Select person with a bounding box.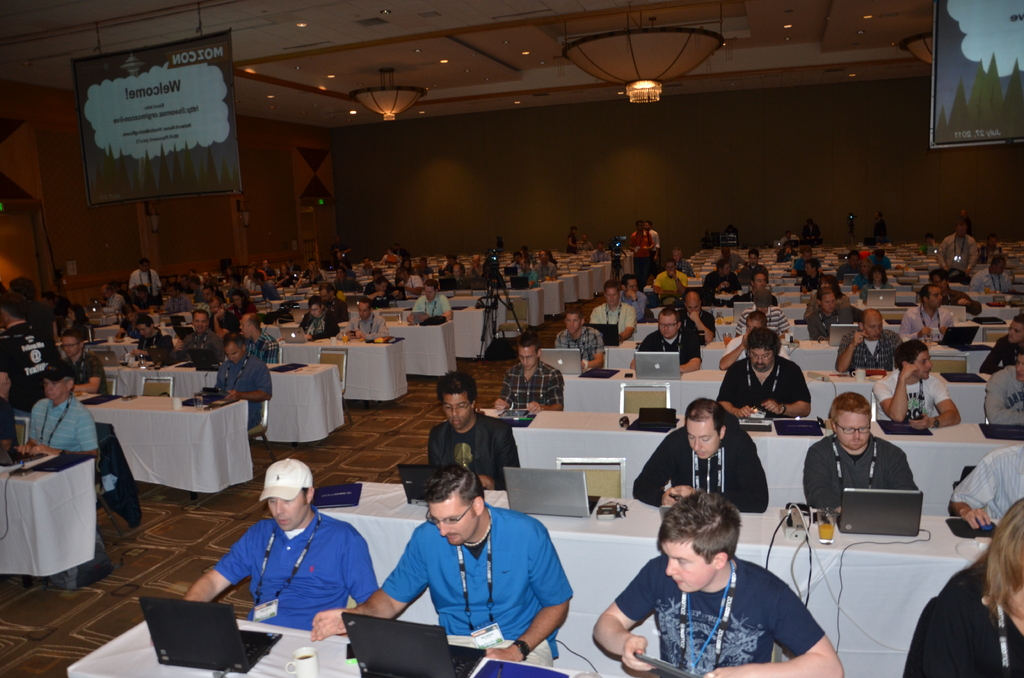
[x1=232, y1=298, x2=252, y2=312].
